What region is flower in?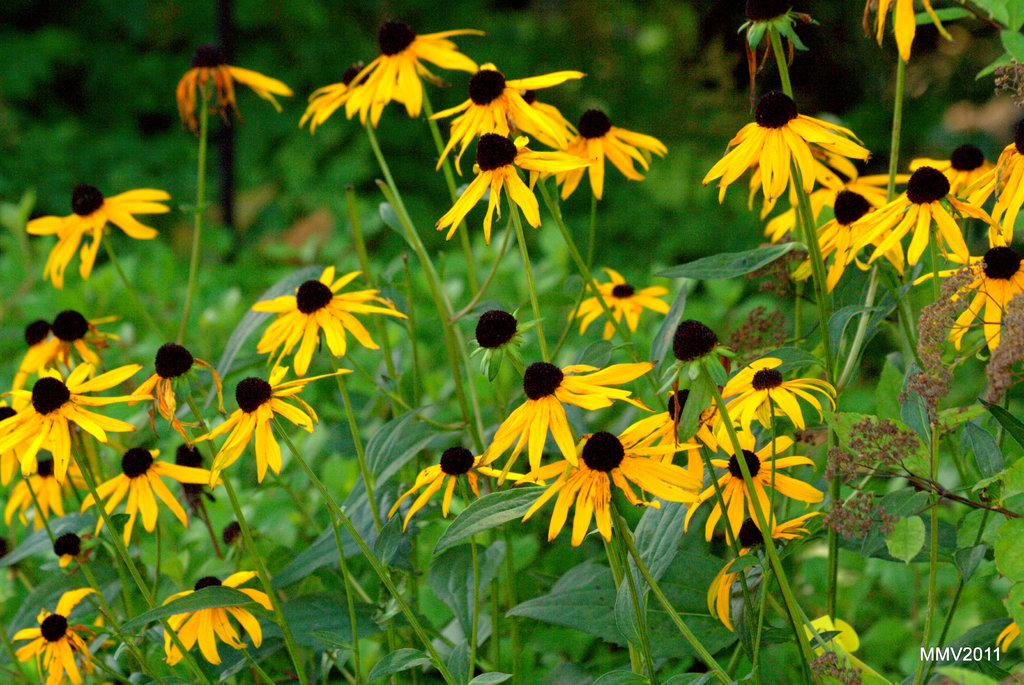
bbox=[860, 0, 945, 62].
